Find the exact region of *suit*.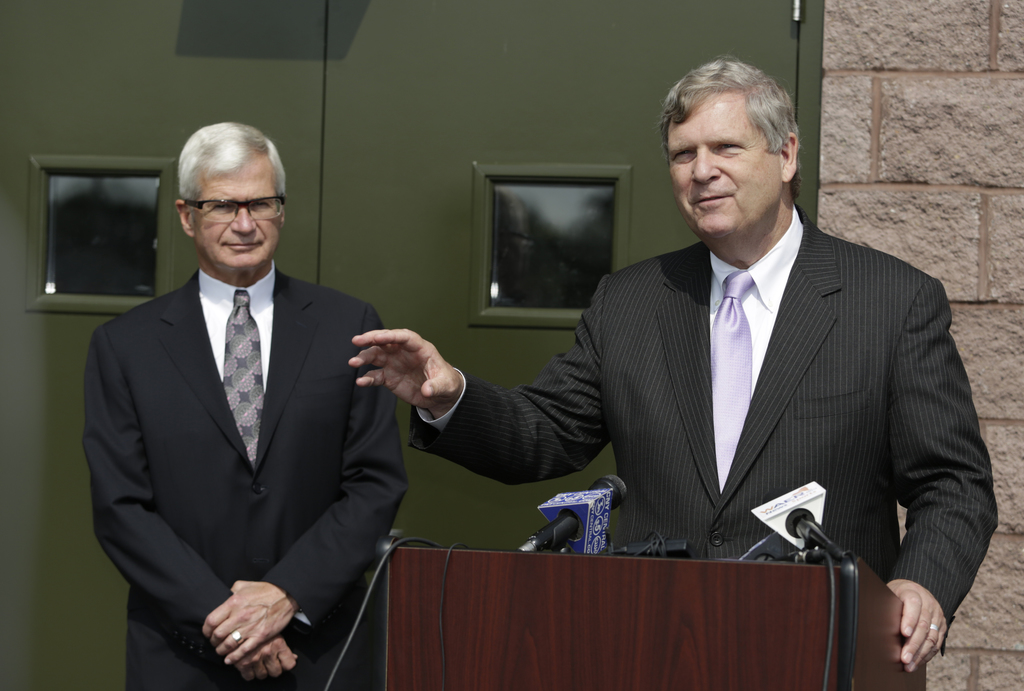
Exact region: (left=76, top=268, right=412, bottom=690).
